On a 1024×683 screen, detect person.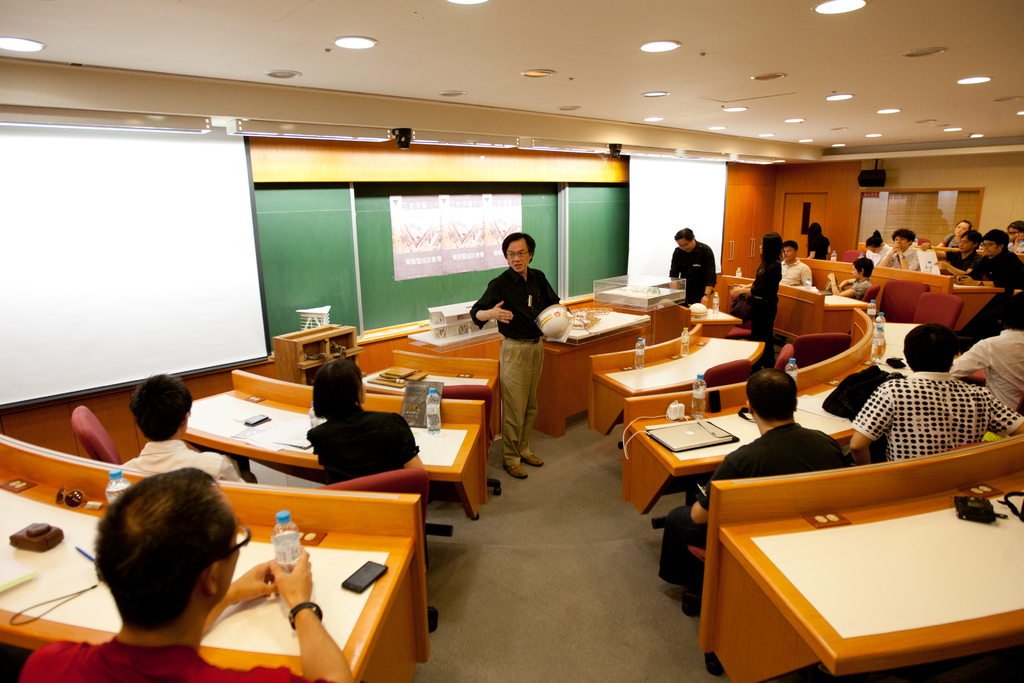
locate(122, 369, 247, 486).
